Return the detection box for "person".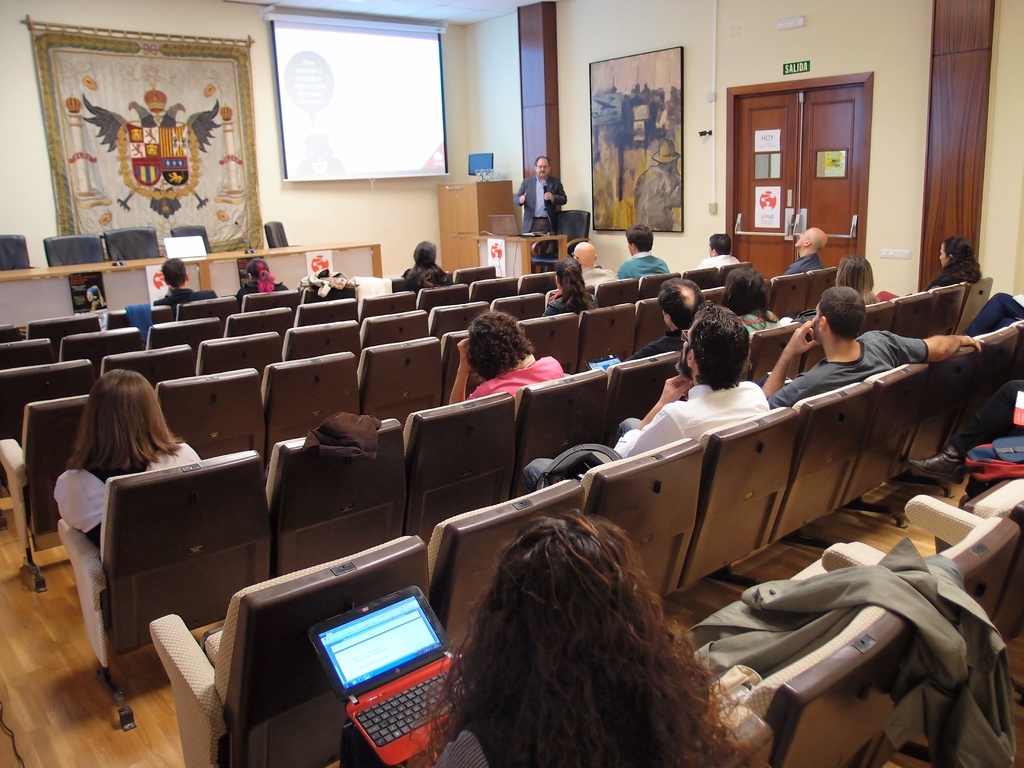
(957,291,1023,336).
